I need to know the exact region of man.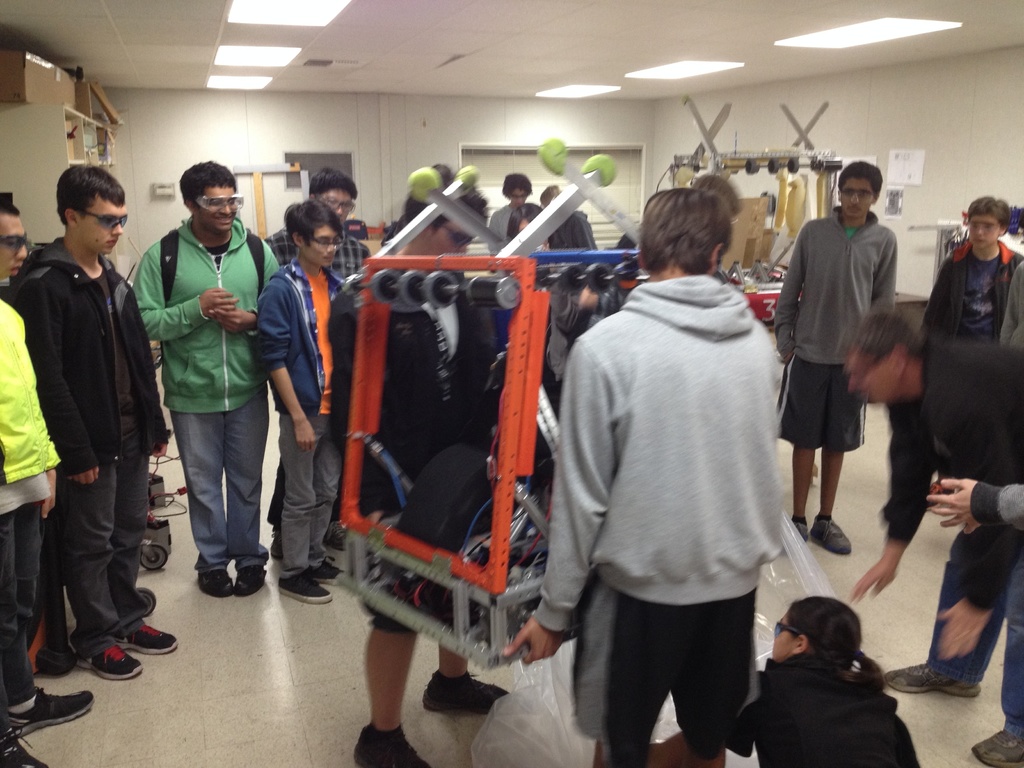
Region: pyautogui.locateOnScreen(488, 170, 554, 270).
